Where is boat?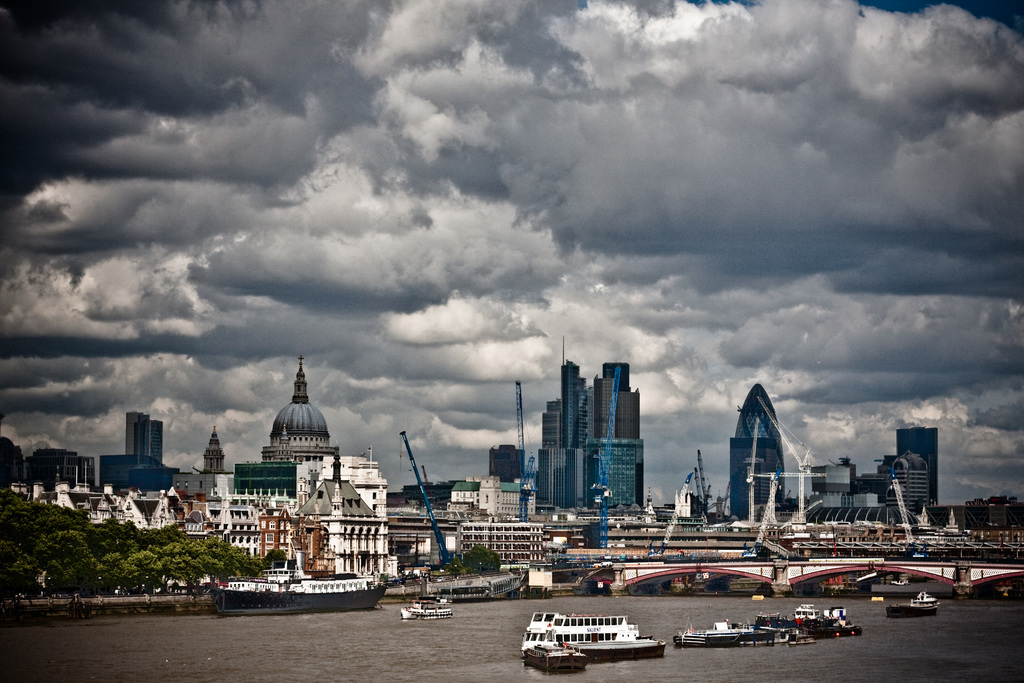
crop(580, 625, 666, 662).
